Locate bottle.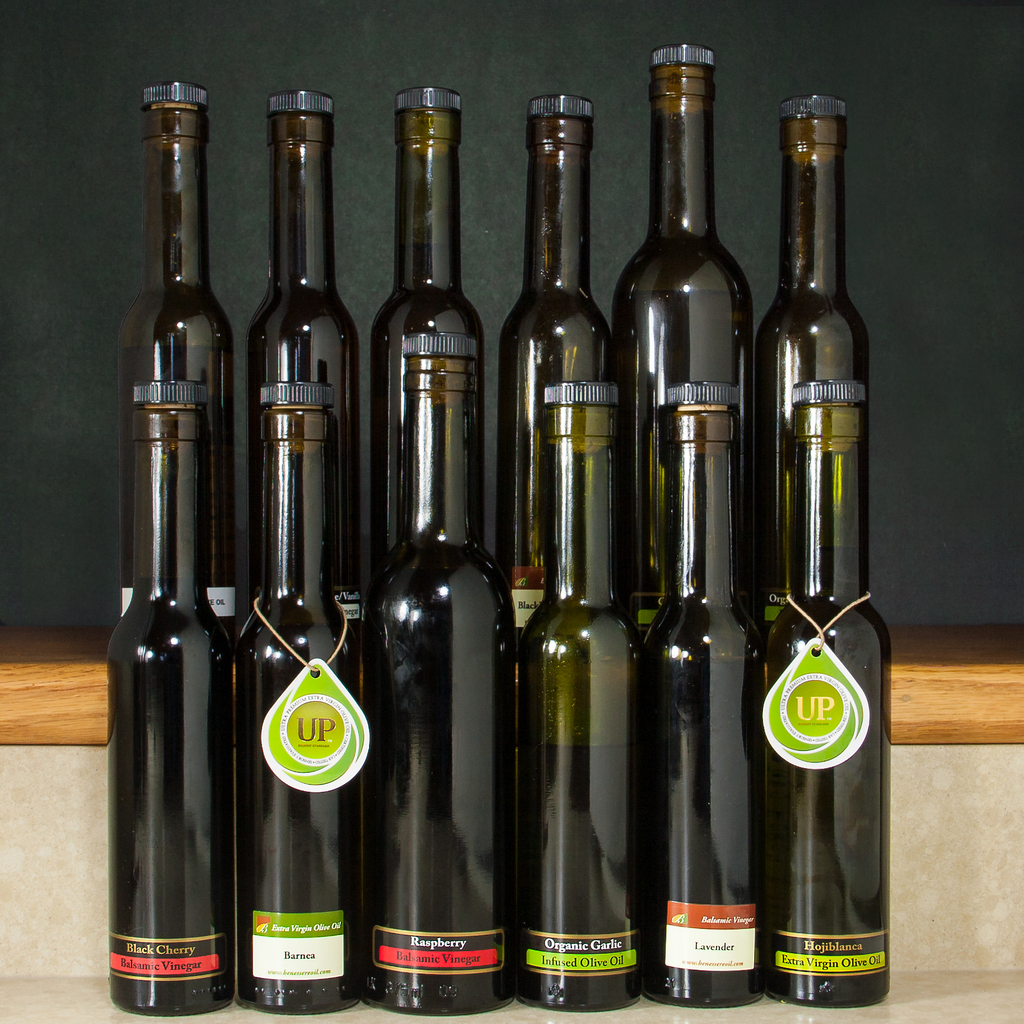
Bounding box: {"x1": 356, "y1": 83, "x2": 492, "y2": 564}.
